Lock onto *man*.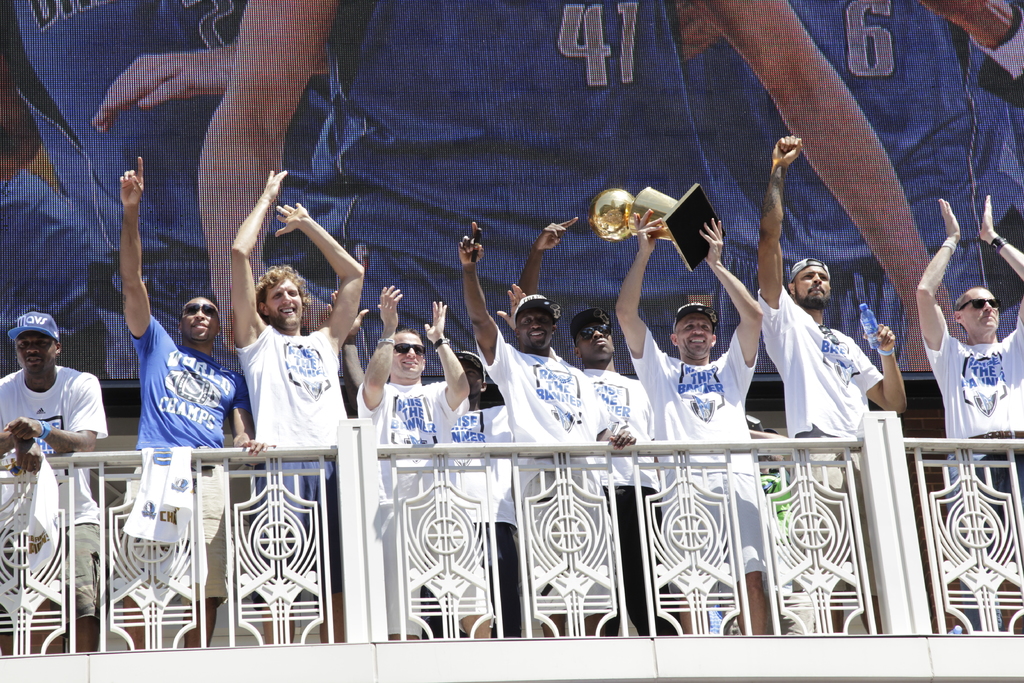
Locked: select_region(751, 133, 910, 635).
